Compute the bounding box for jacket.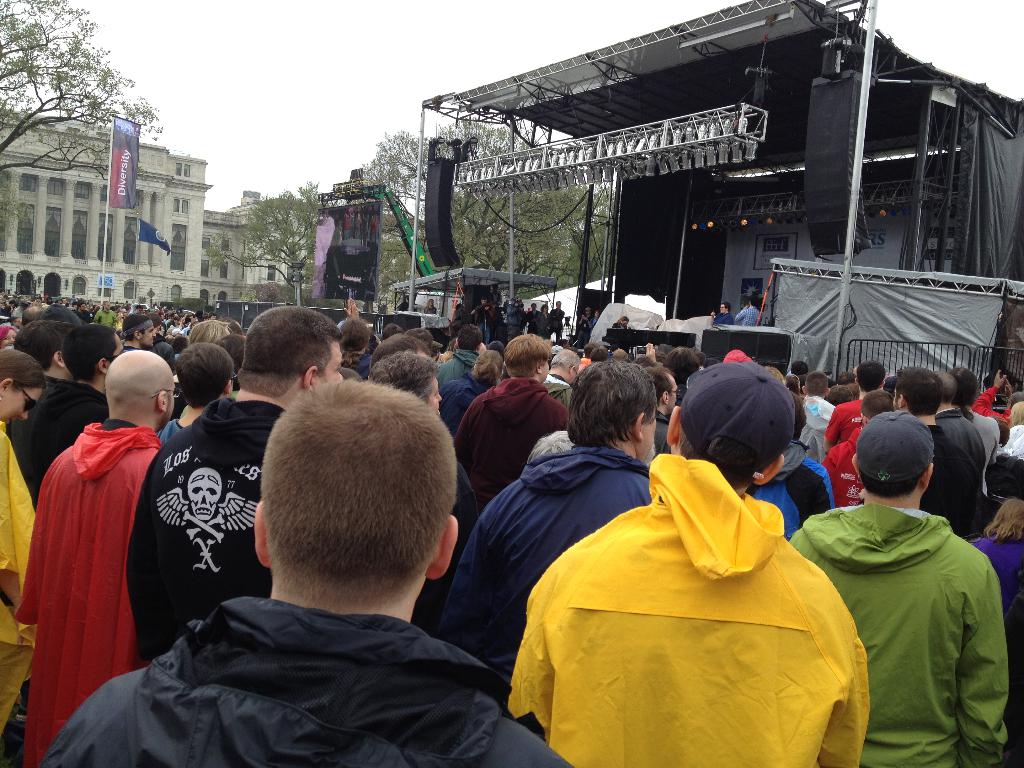
[796,392,837,452].
